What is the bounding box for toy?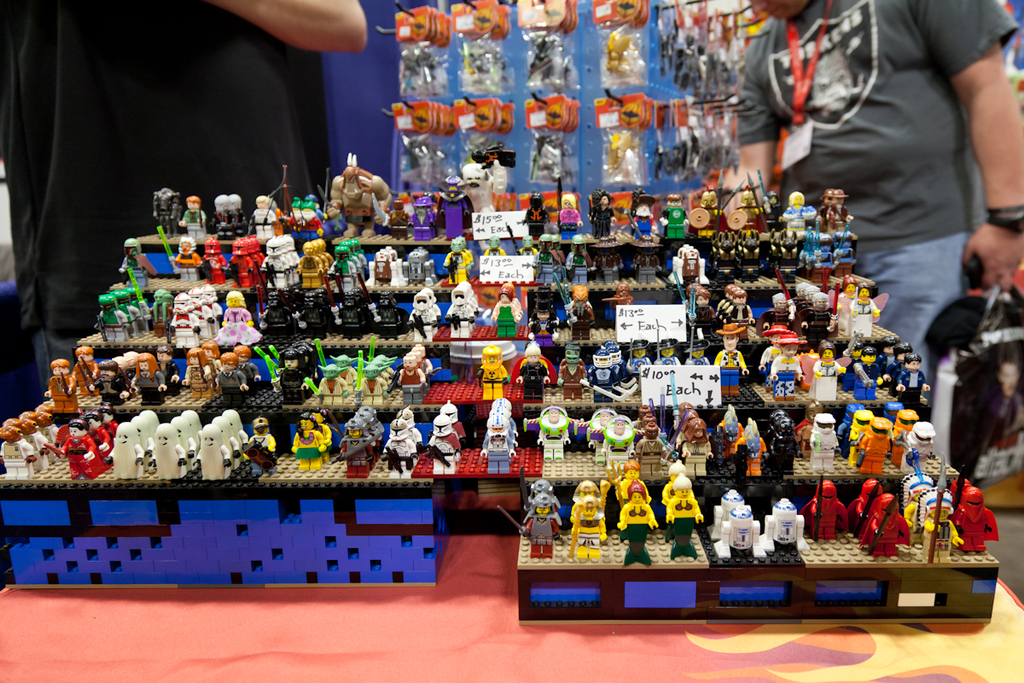
[x1=243, y1=236, x2=262, y2=281].
